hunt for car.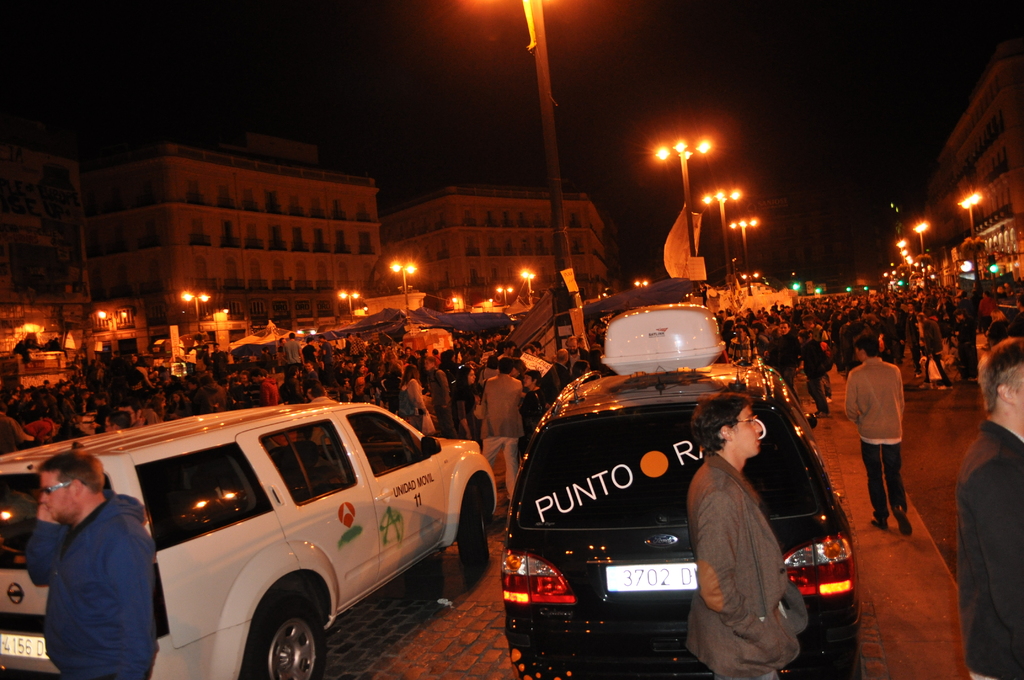
Hunted down at [500, 301, 856, 679].
